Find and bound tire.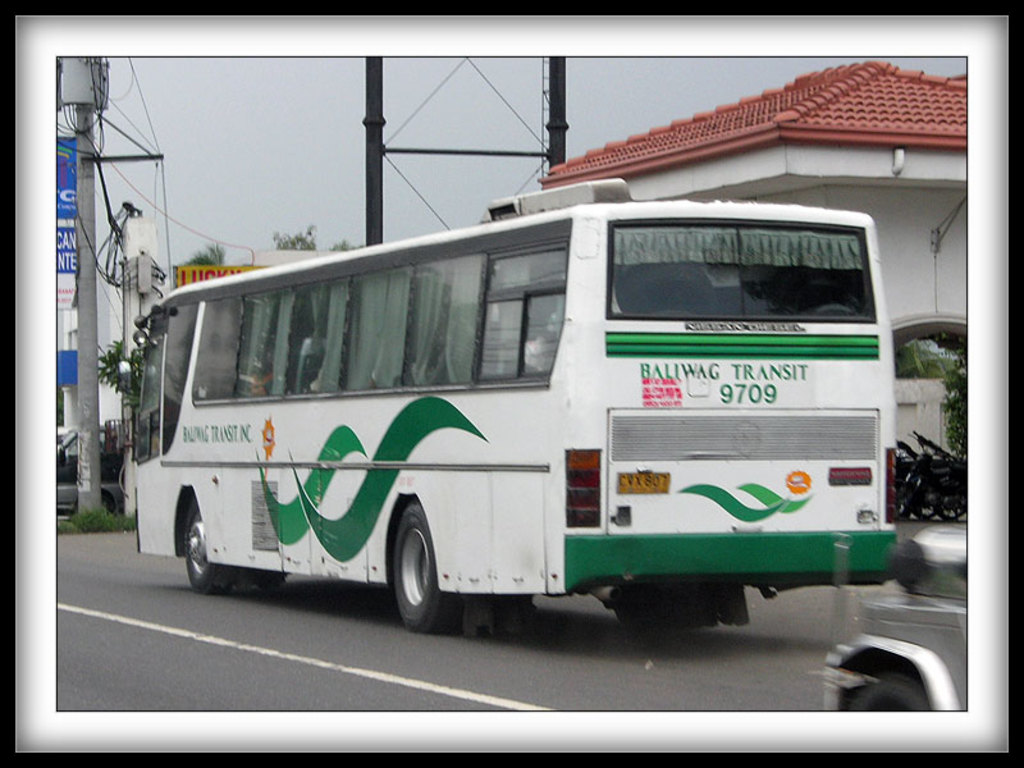
Bound: l=845, t=676, r=938, b=714.
